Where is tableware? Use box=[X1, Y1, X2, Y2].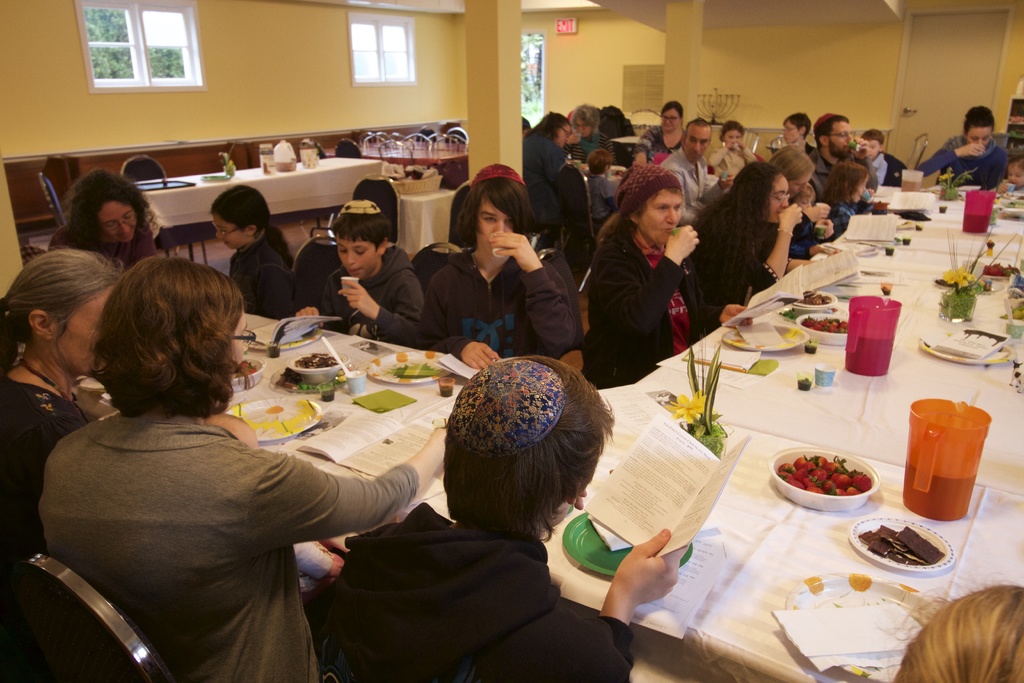
box=[721, 324, 812, 350].
